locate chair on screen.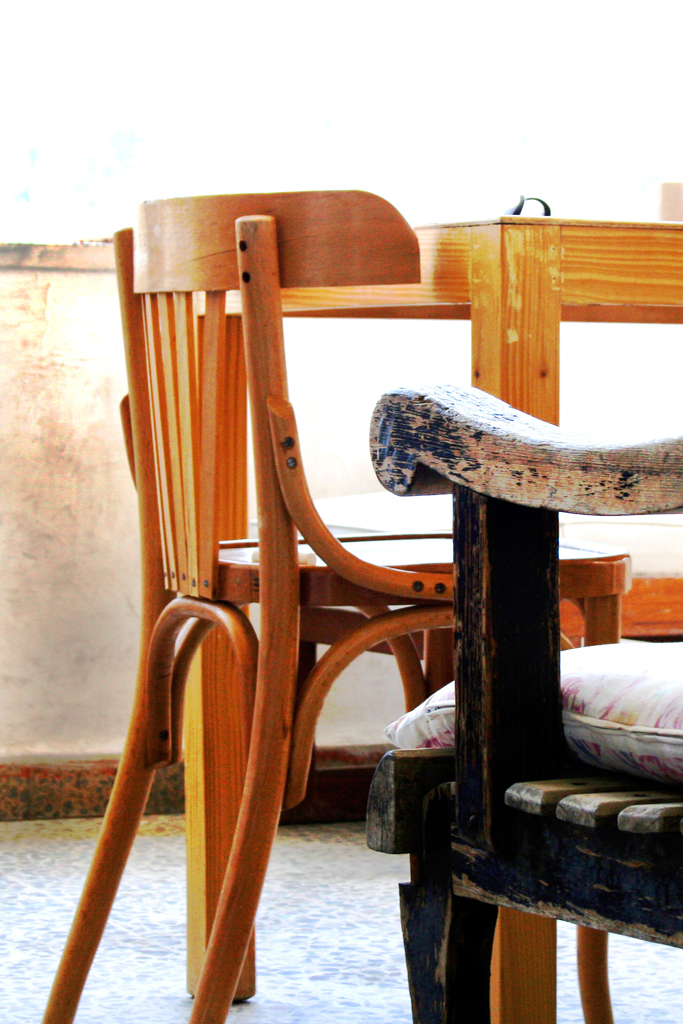
On screen at left=58, top=196, right=597, bottom=992.
